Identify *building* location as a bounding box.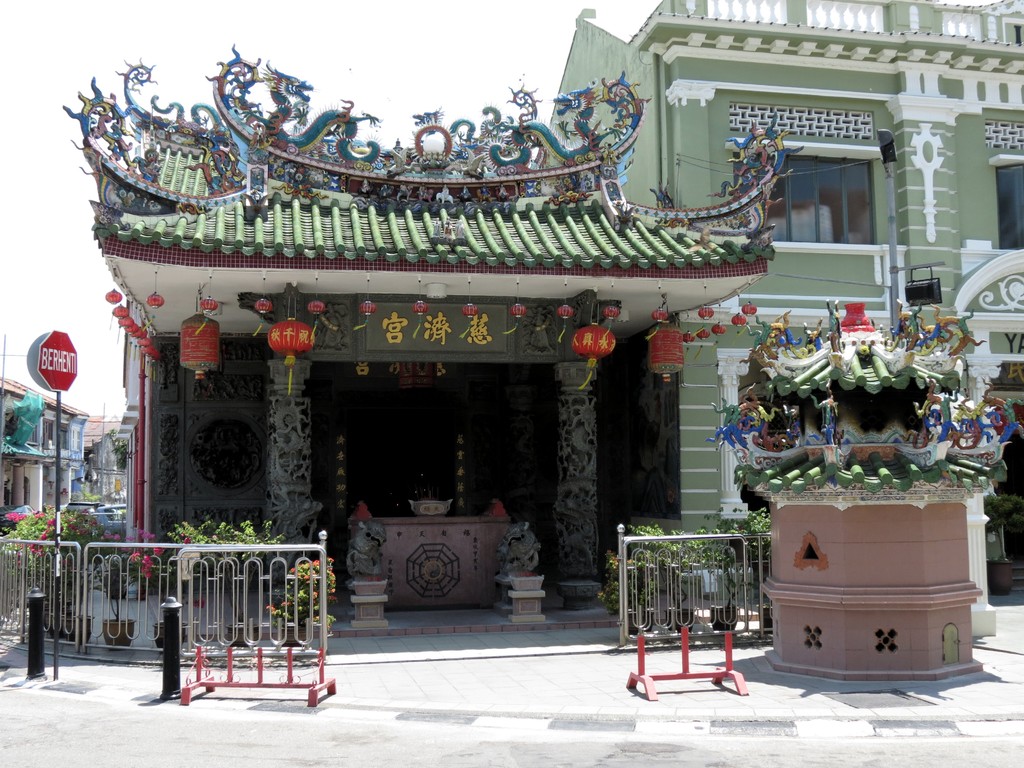
84:412:127:501.
